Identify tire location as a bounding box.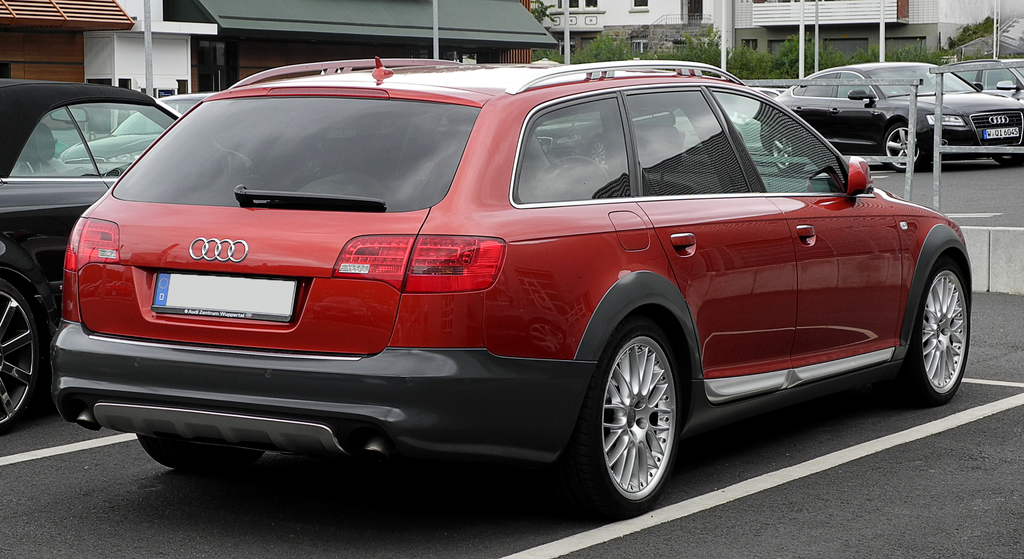
[586, 313, 690, 514].
